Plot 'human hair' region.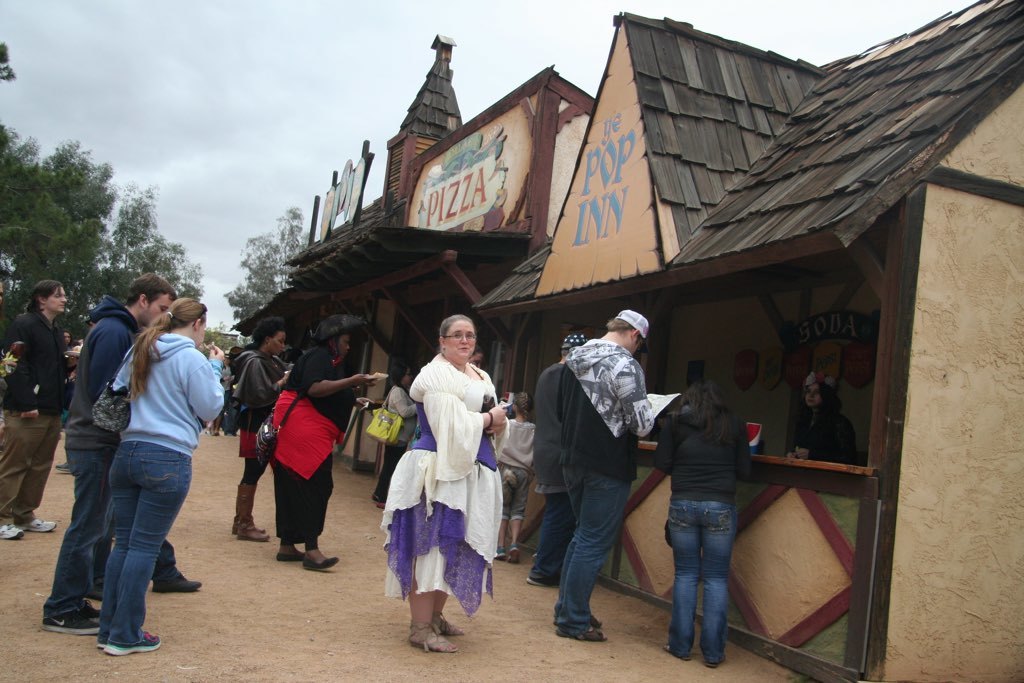
Plotted at [left=391, top=361, right=411, bottom=390].
